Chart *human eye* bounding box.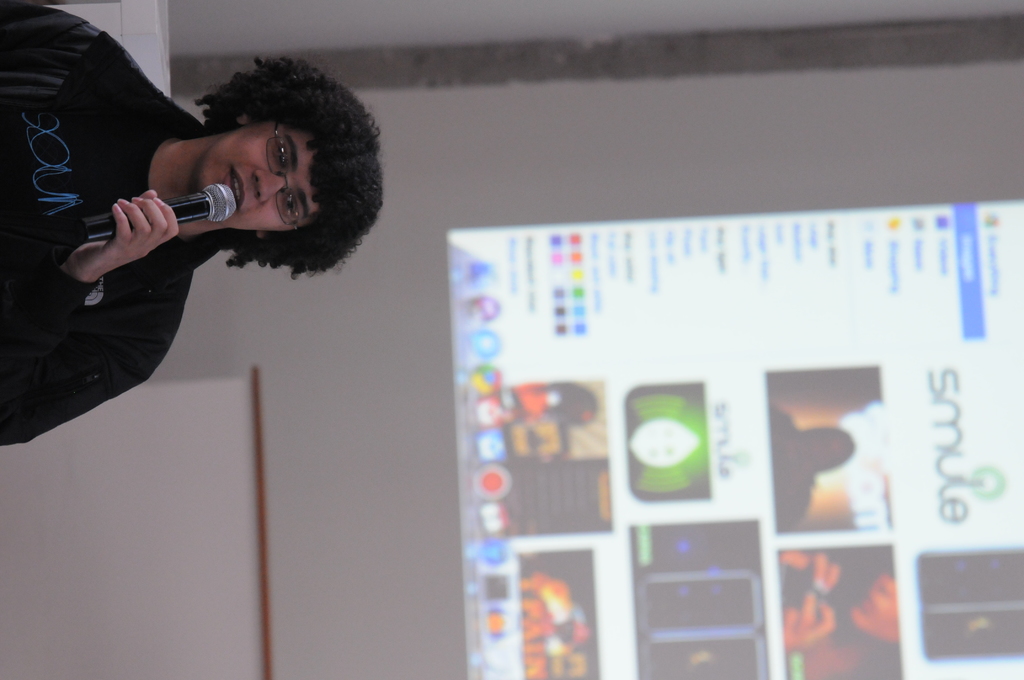
Charted: locate(283, 193, 298, 224).
